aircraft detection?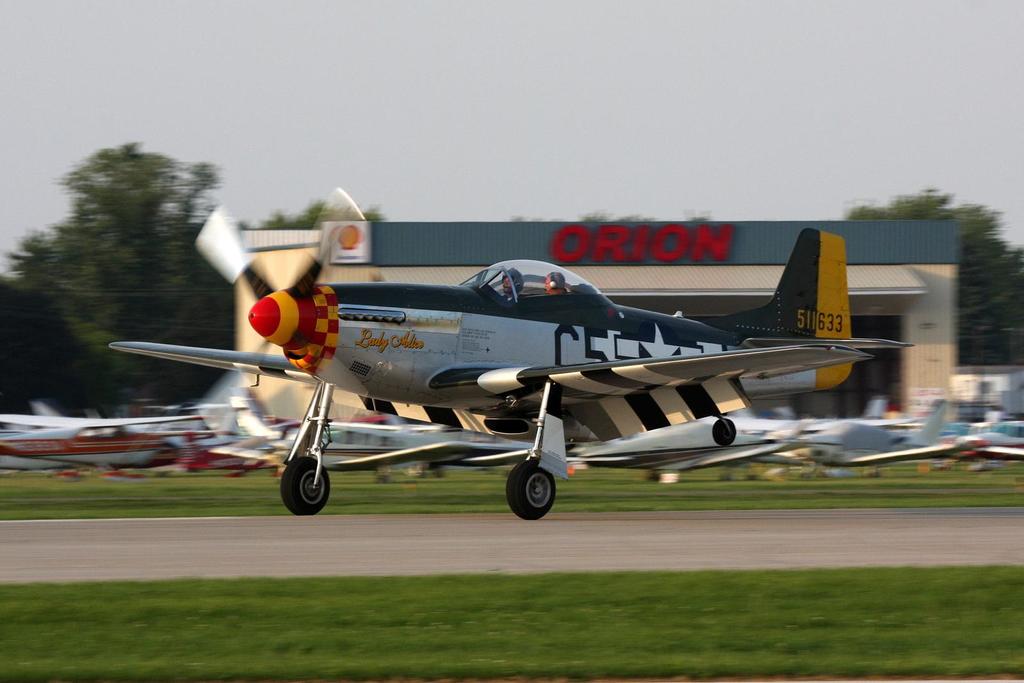
(x1=0, y1=398, x2=247, y2=476)
